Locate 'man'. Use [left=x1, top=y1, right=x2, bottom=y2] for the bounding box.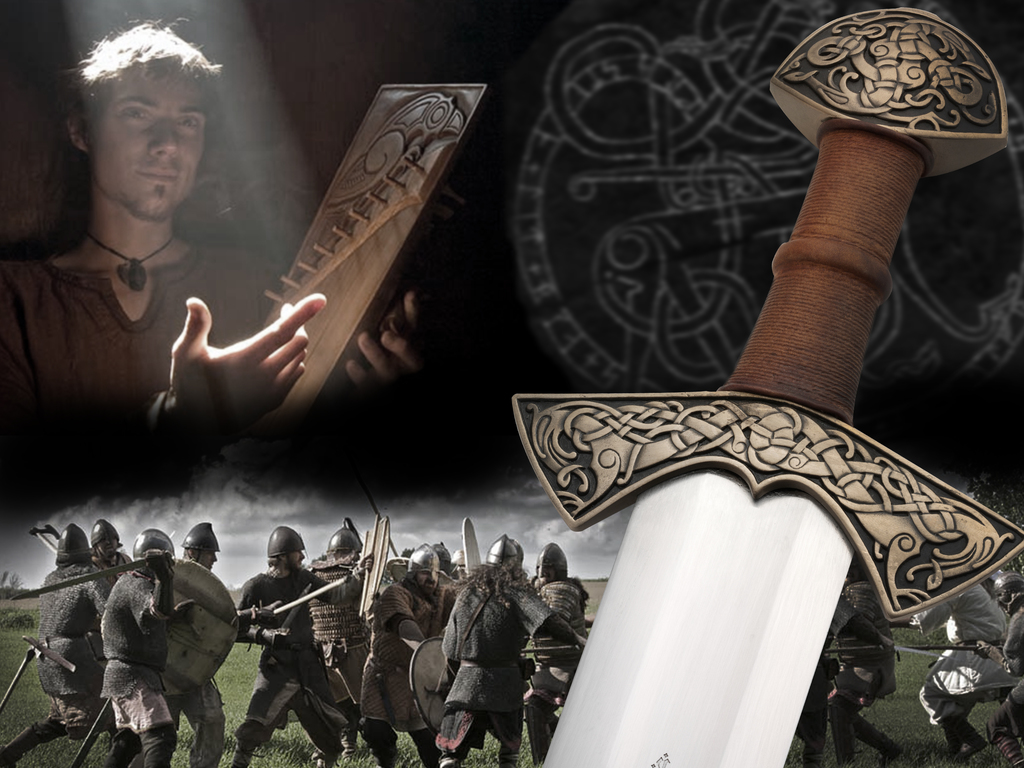
[left=298, top=529, right=386, bottom=756].
